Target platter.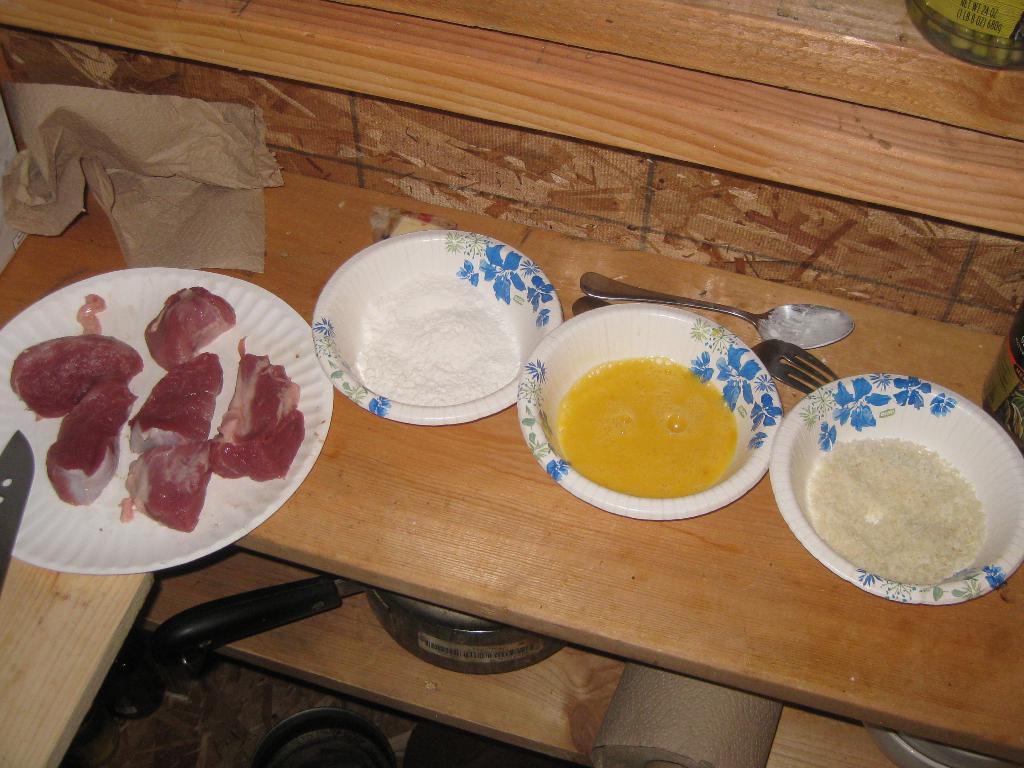
Target region: locate(0, 267, 332, 574).
